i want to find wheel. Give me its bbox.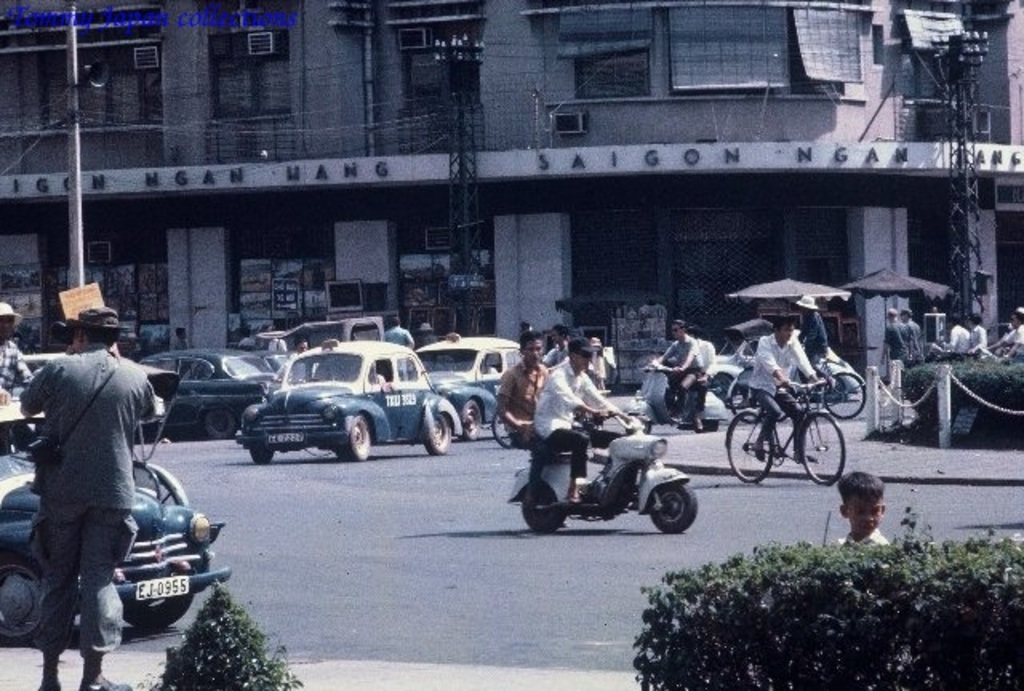
(x1=626, y1=405, x2=650, y2=435).
